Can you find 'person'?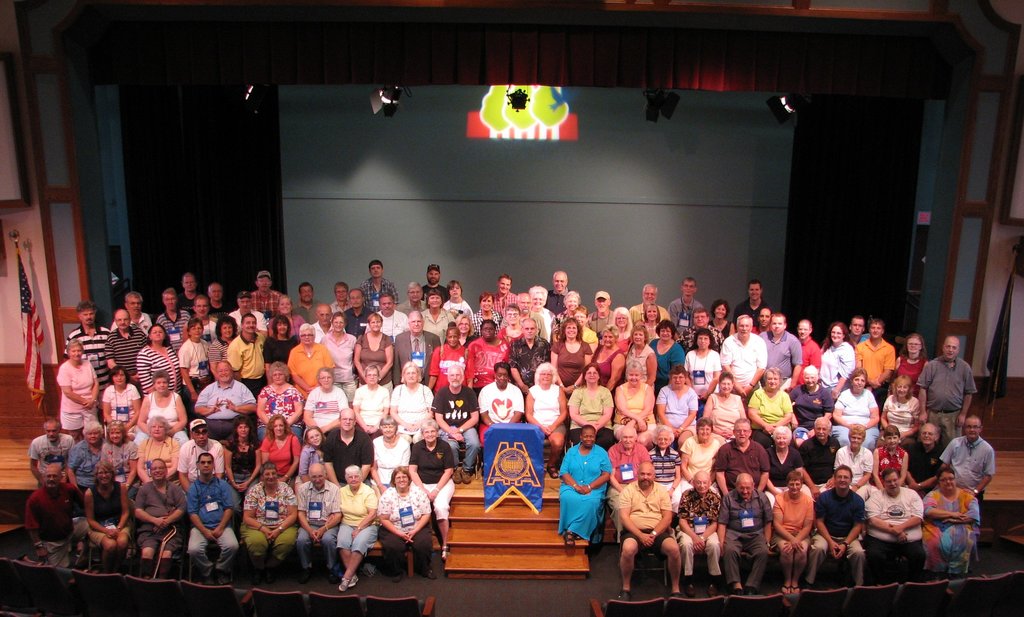
Yes, bounding box: detection(264, 315, 299, 381).
